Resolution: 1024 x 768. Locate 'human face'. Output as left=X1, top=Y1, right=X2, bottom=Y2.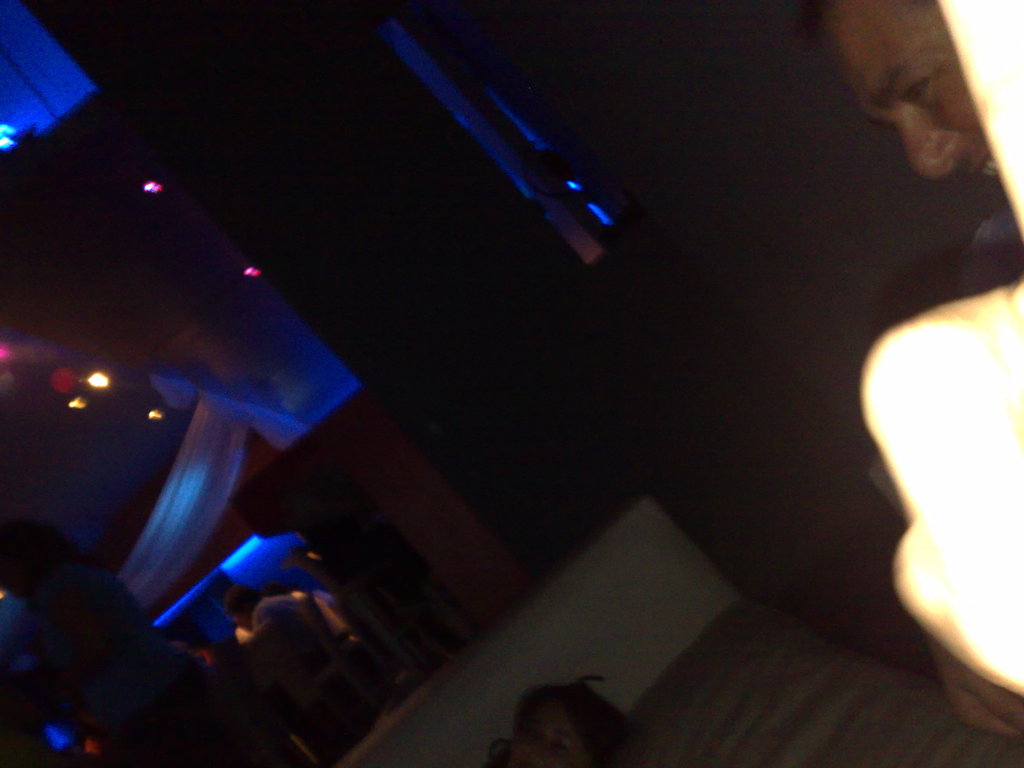
left=502, top=698, right=588, bottom=767.
